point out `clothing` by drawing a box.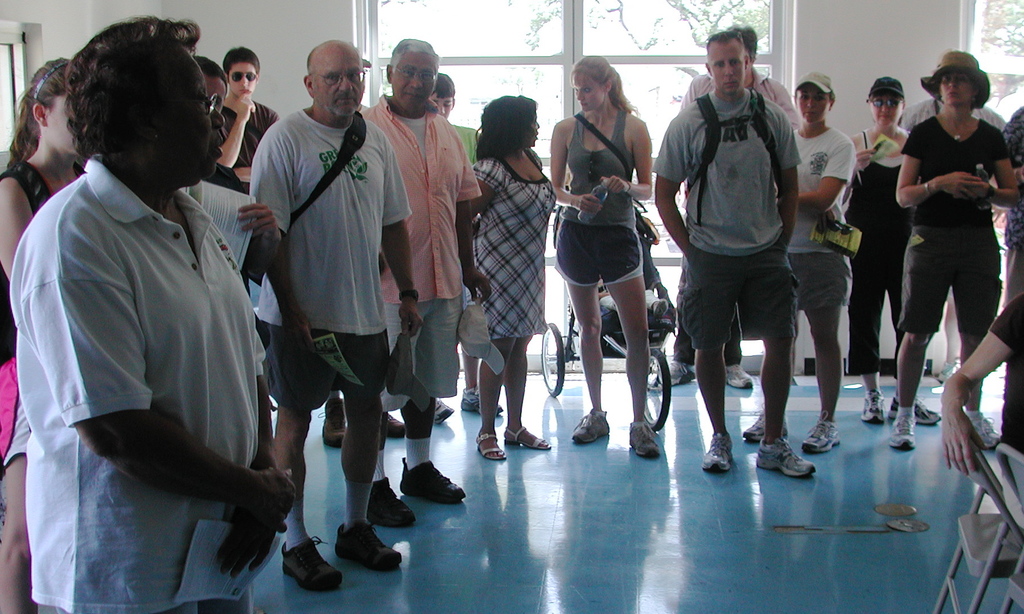
l=788, t=125, r=852, b=319.
